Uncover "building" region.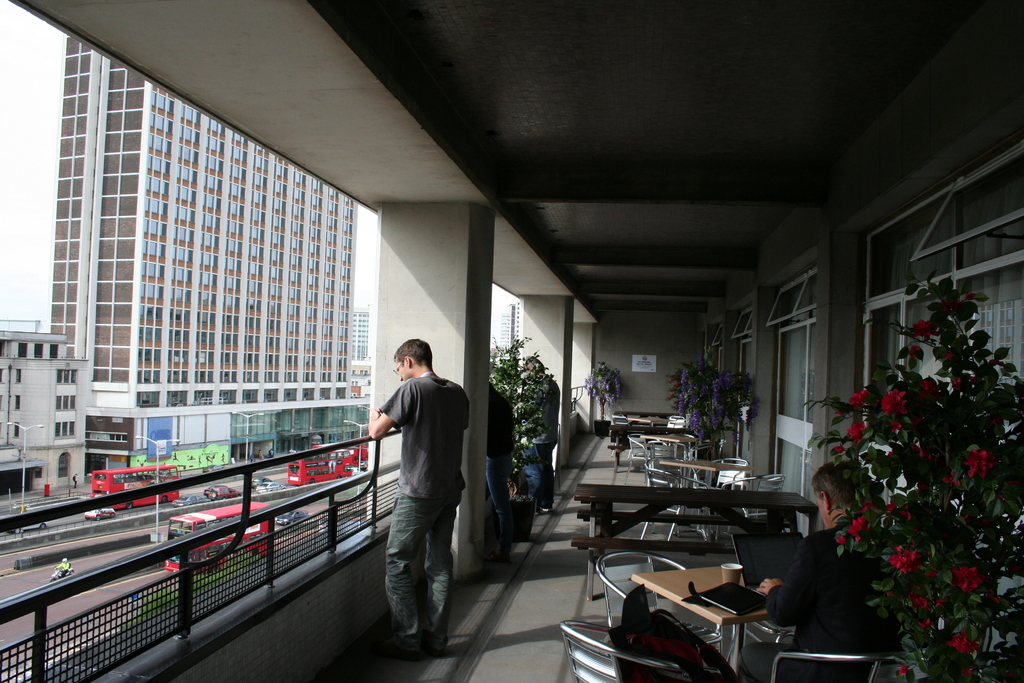
Uncovered: (354, 308, 372, 435).
